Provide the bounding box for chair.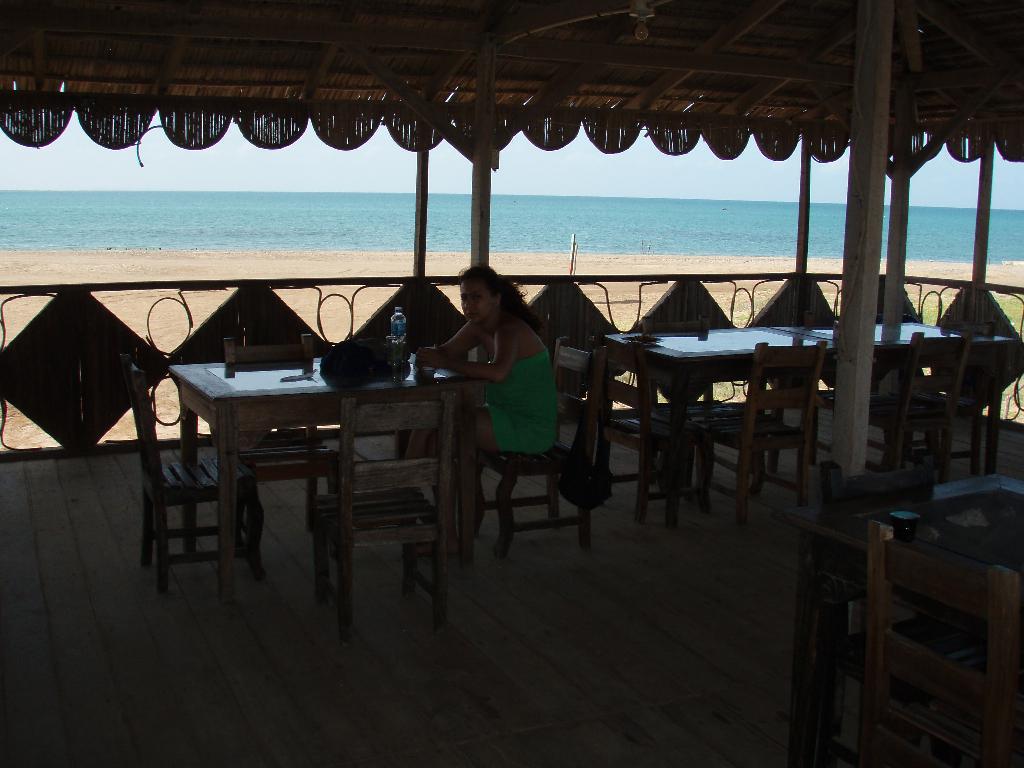
(884, 312, 996, 477).
